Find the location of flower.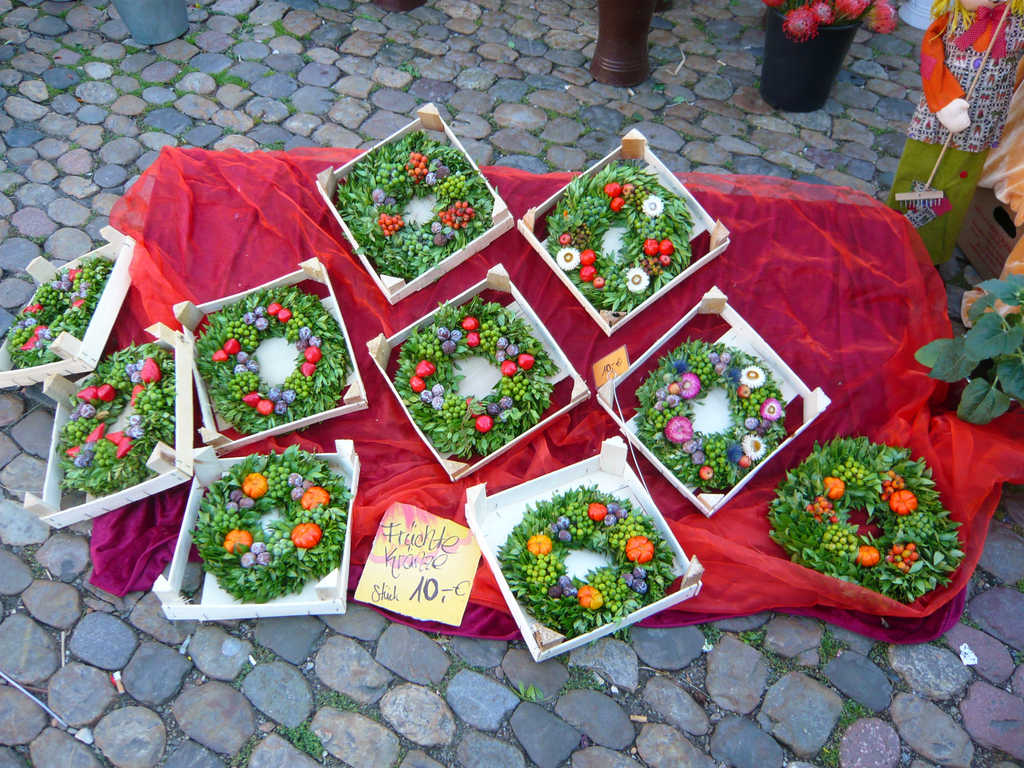
Location: 676 371 700 399.
